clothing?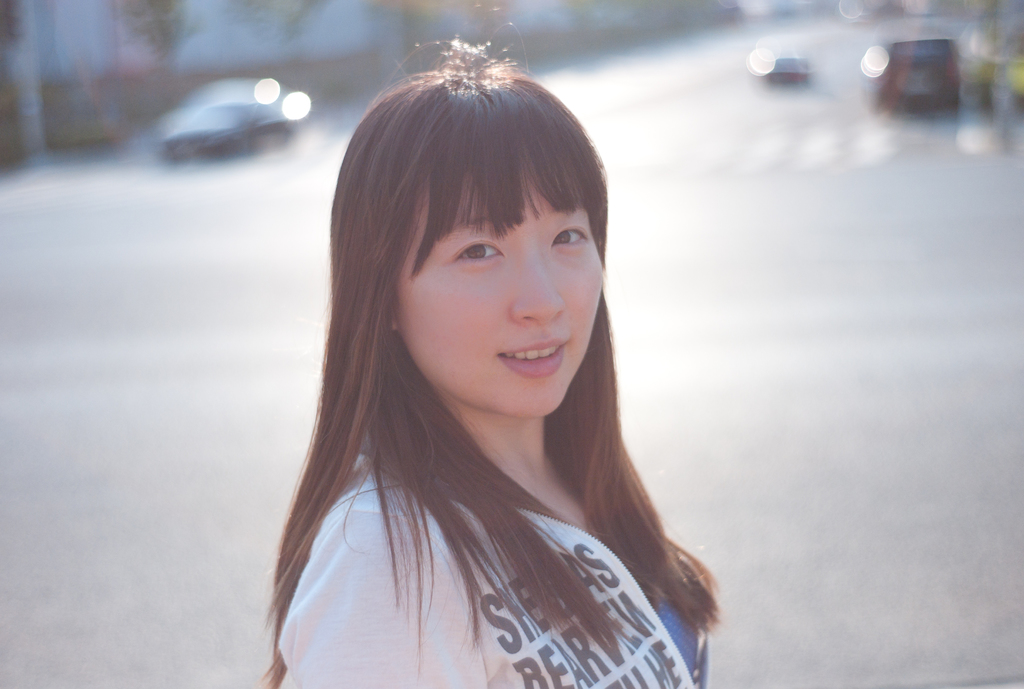
{"left": 275, "top": 451, "right": 713, "bottom": 686}
